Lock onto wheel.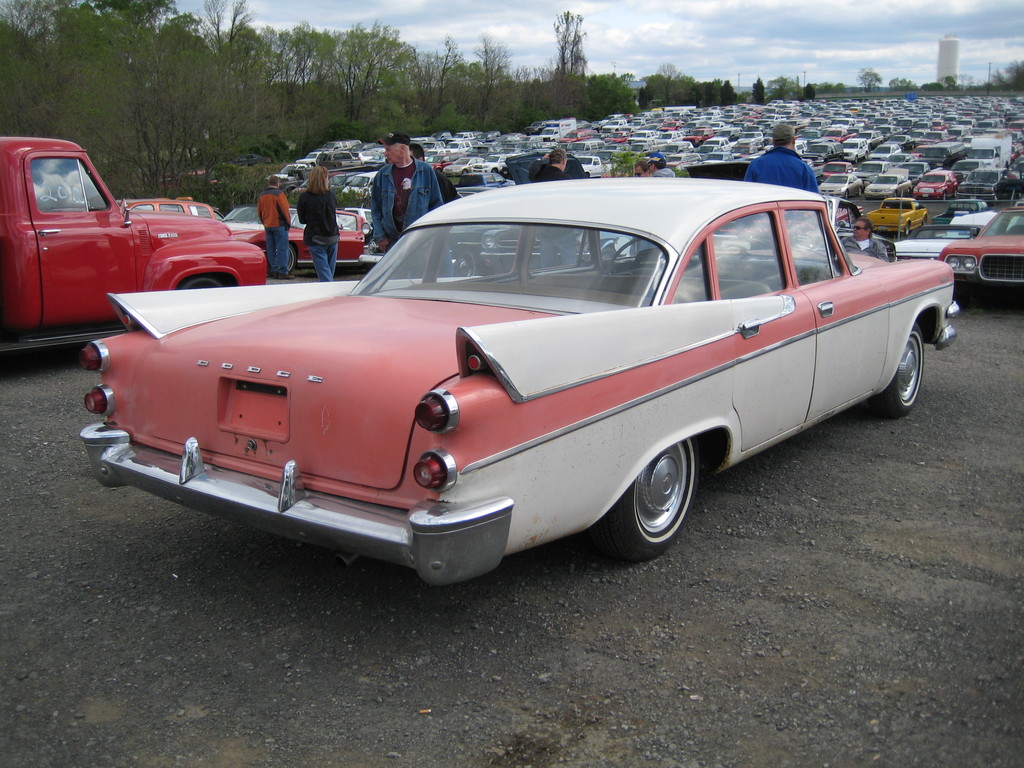
Locked: left=179, top=266, right=230, bottom=290.
